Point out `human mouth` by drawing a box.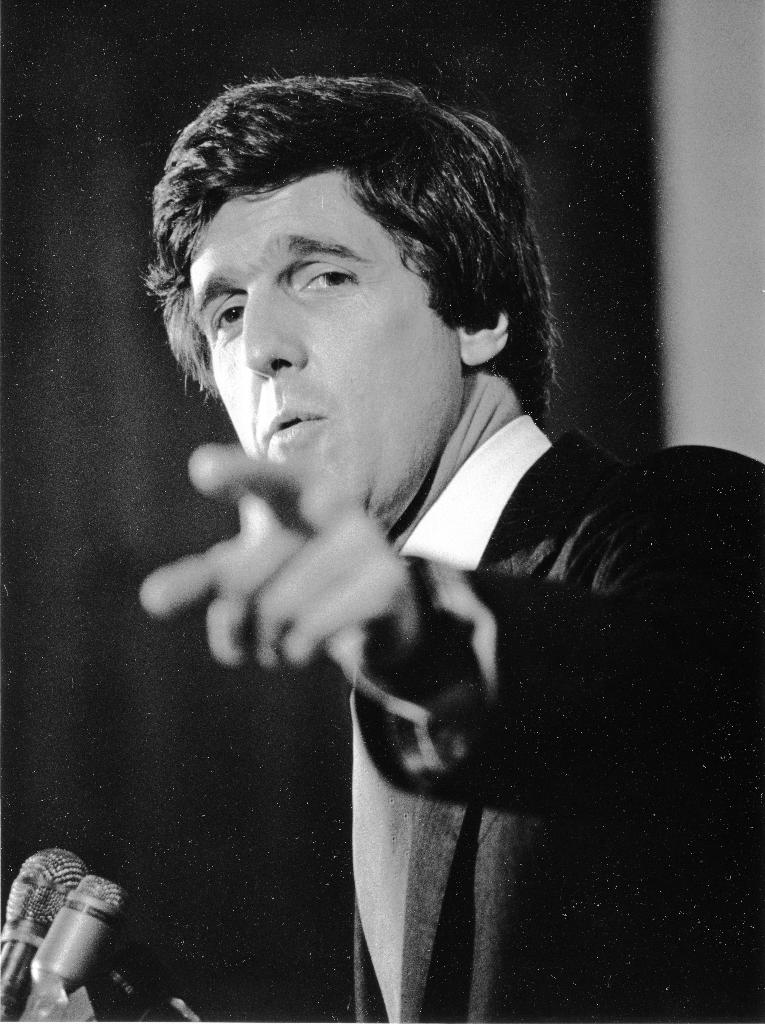
x1=262, y1=412, x2=328, y2=450.
